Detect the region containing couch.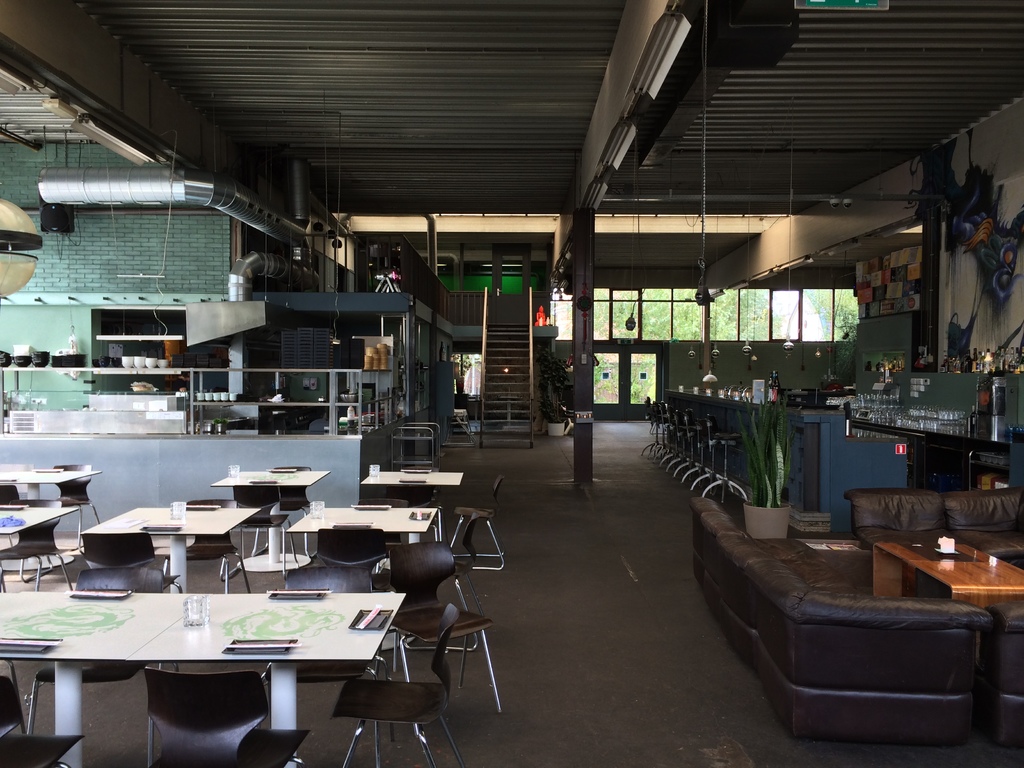
Rect(690, 491, 998, 747).
